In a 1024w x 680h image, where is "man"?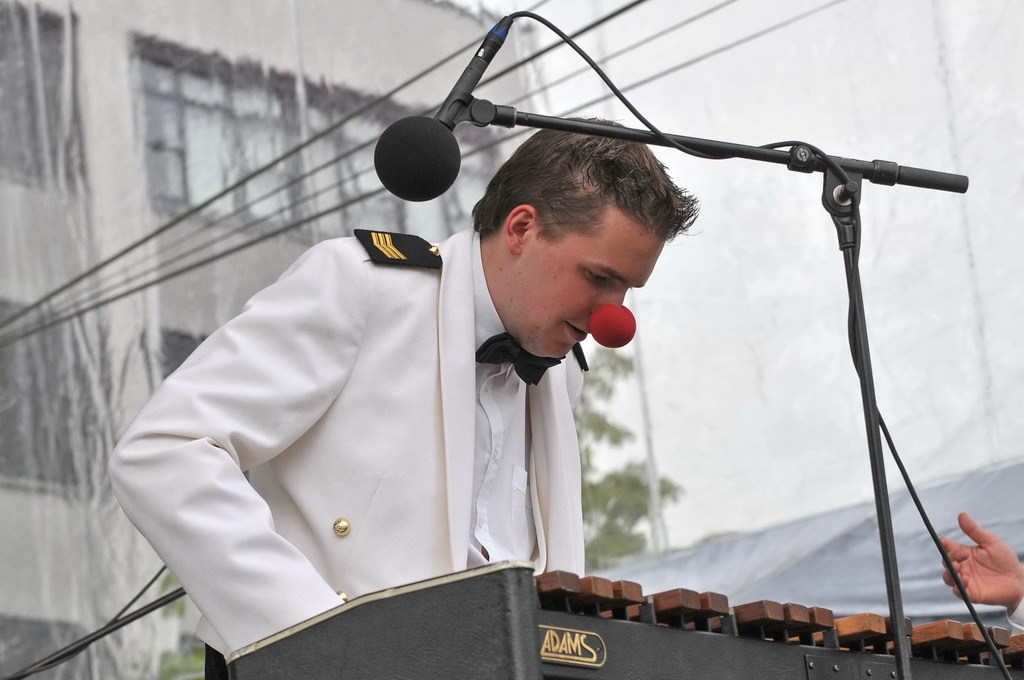
[935, 510, 1023, 641].
